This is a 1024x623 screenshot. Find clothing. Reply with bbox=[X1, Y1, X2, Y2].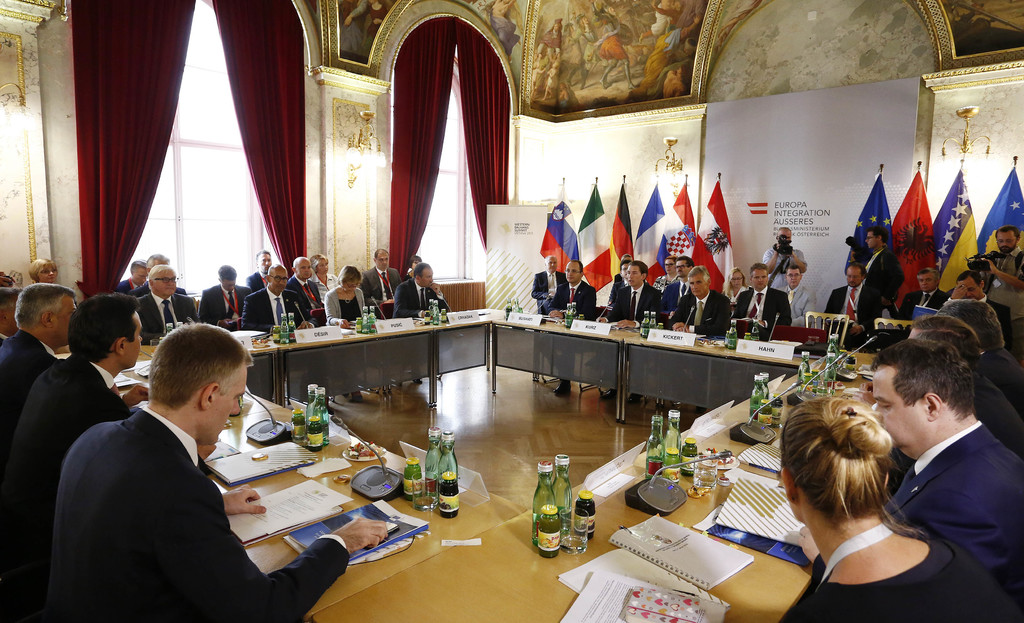
bbox=[774, 279, 819, 331].
